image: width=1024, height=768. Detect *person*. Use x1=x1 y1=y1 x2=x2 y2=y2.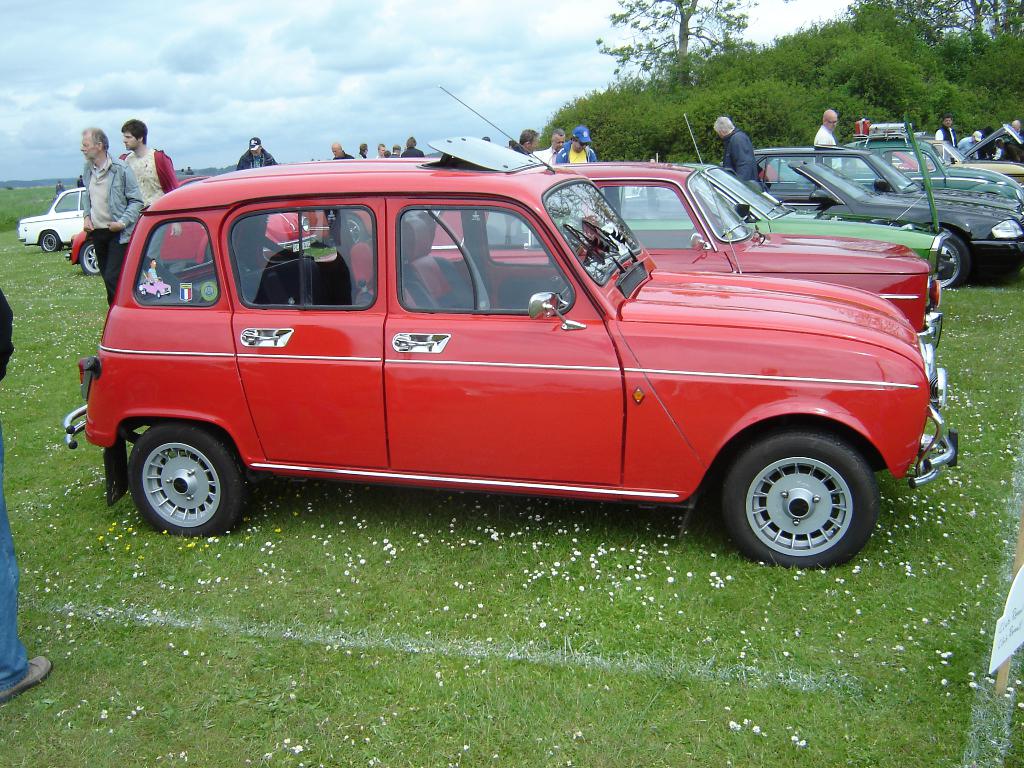
x1=68 y1=129 x2=126 y2=279.
